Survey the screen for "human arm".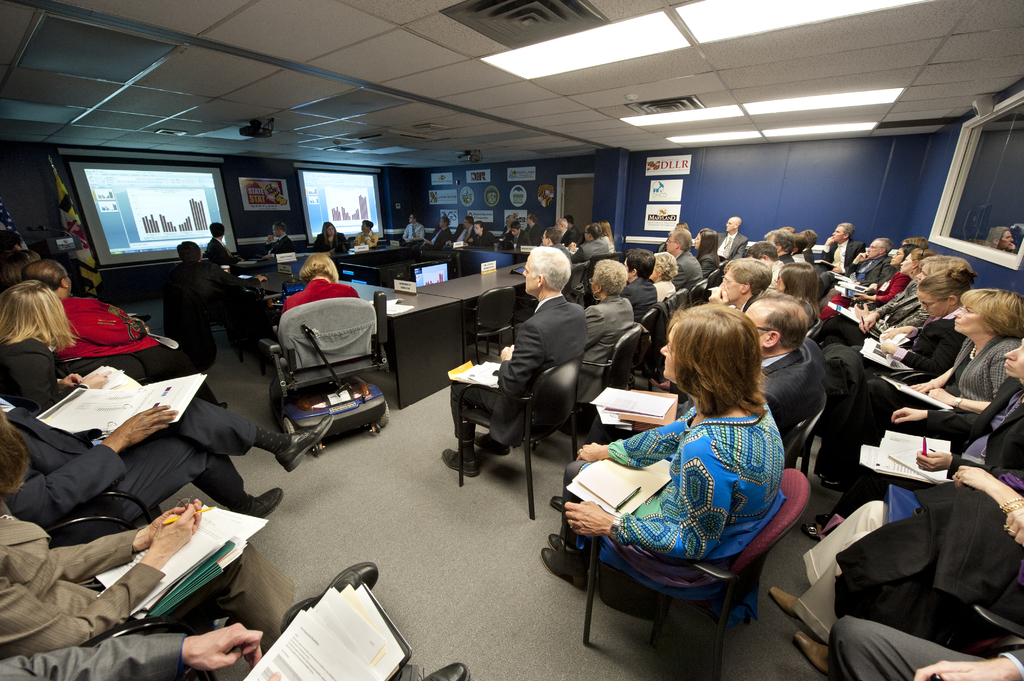
Survey found: (x1=857, y1=284, x2=912, y2=336).
